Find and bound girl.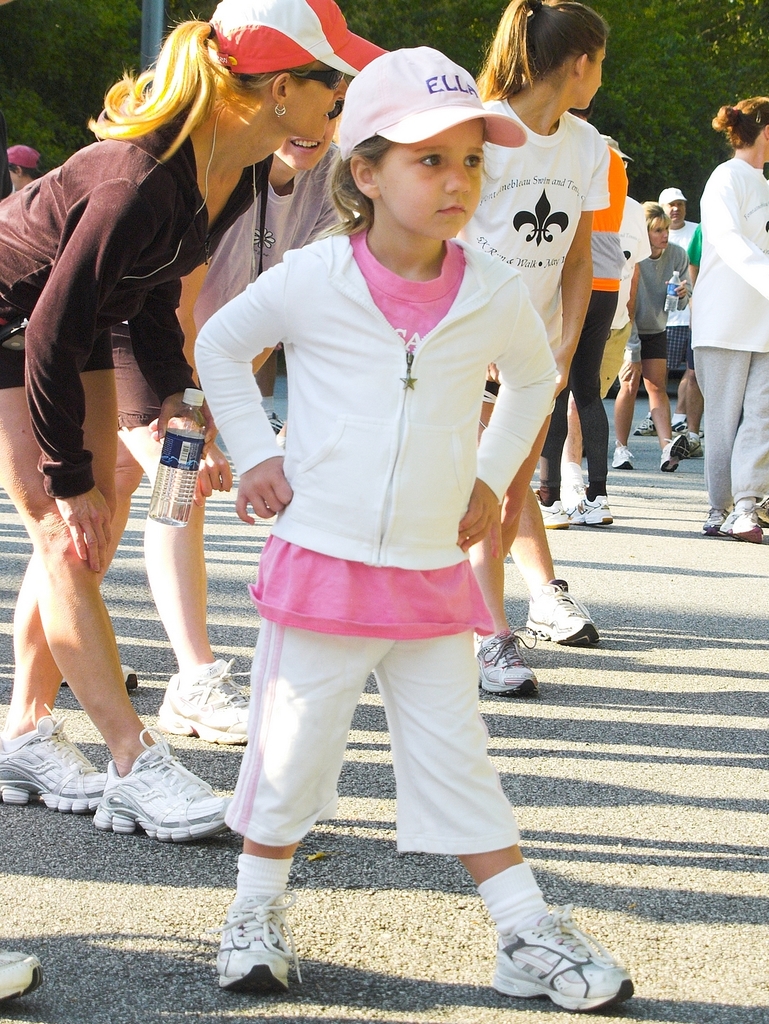
Bound: [left=0, top=0, right=348, bottom=833].
